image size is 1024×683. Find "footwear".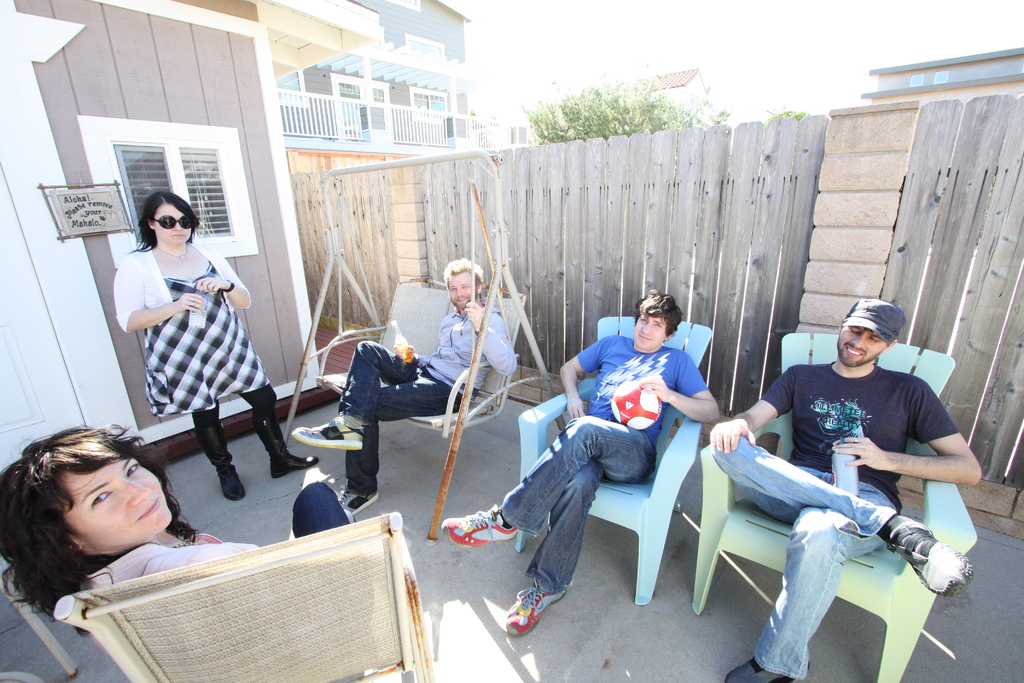
(x1=886, y1=519, x2=975, y2=599).
